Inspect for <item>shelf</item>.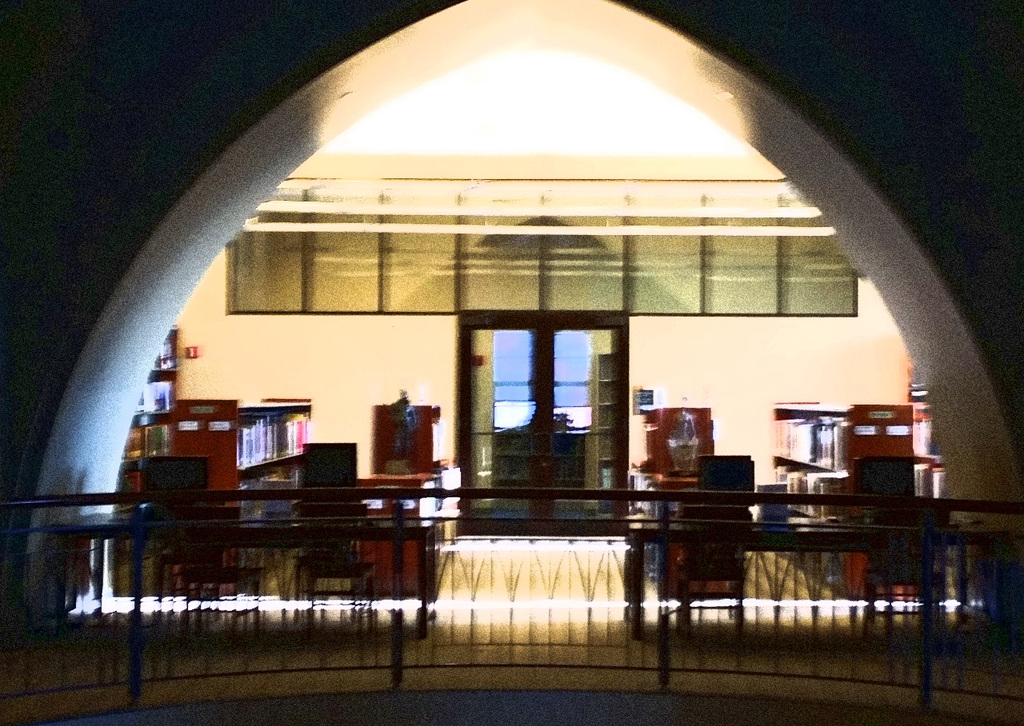
Inspection: l=279, t=413, r=309, b=456.
